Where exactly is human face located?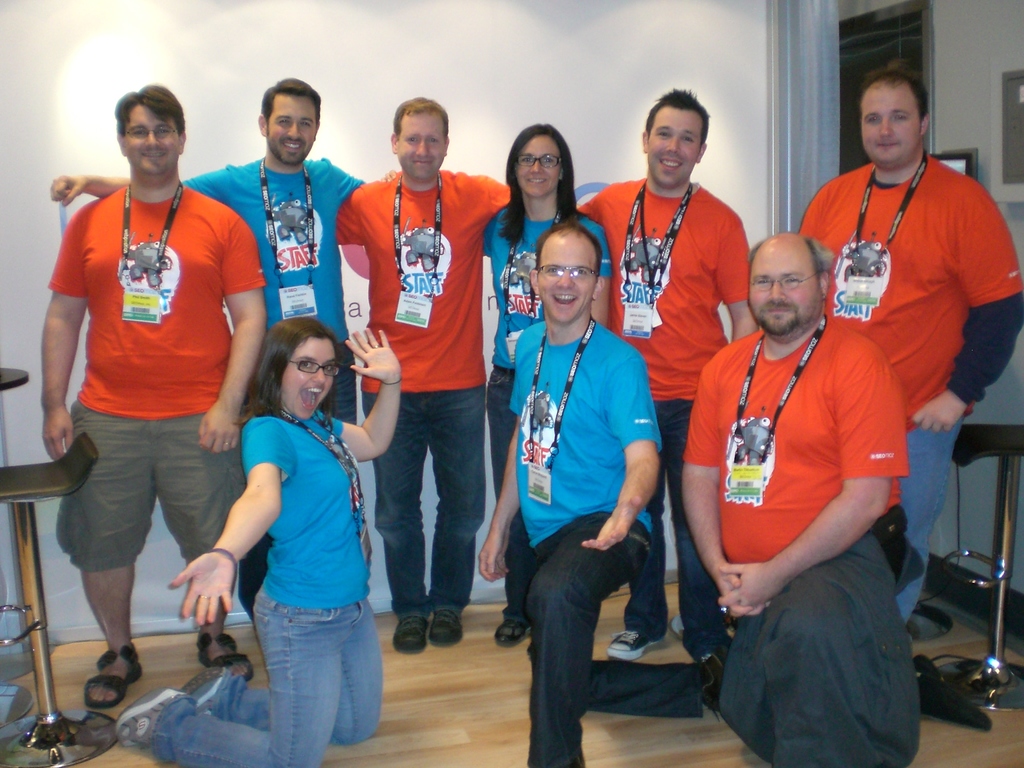
Its bounding box is [645, 104, 705, 188].
